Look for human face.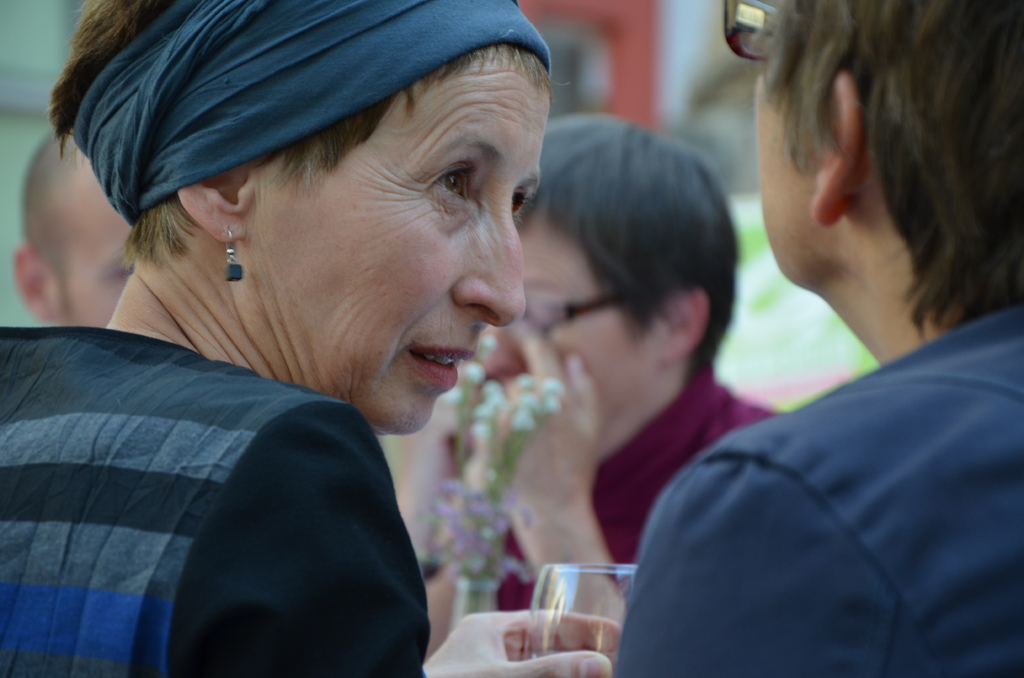
Found: {"left": 760, "top": 71, "right": 845, "bottom": 285}.
